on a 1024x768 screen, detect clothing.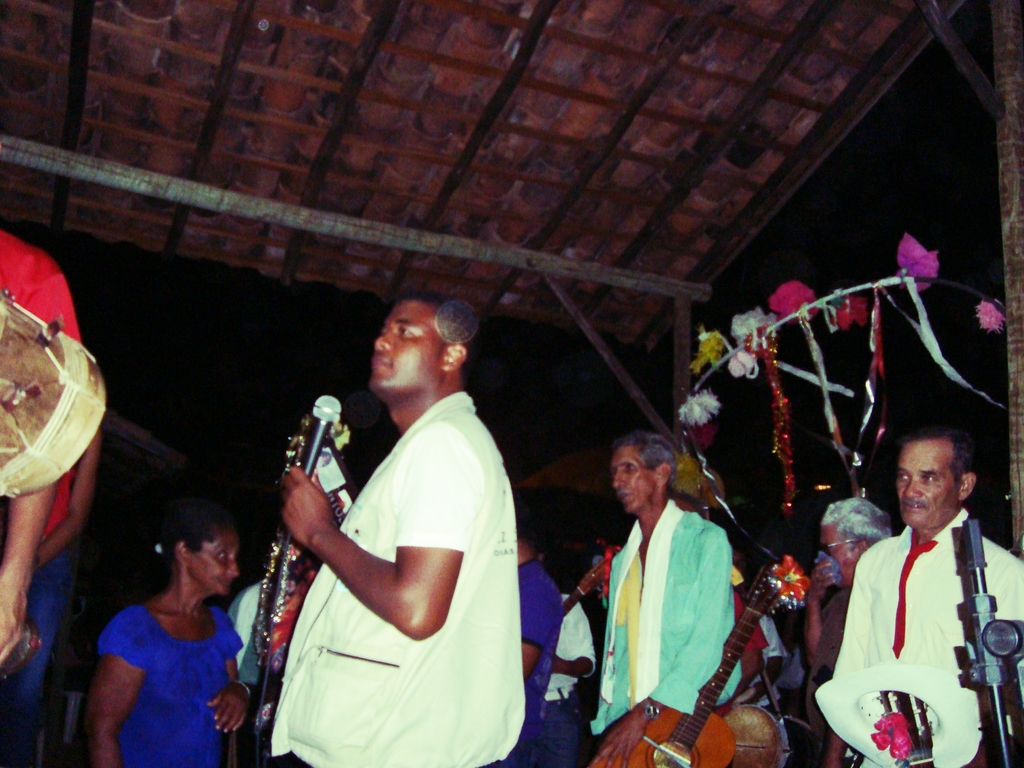
locate(549, 589, 588, 763).
